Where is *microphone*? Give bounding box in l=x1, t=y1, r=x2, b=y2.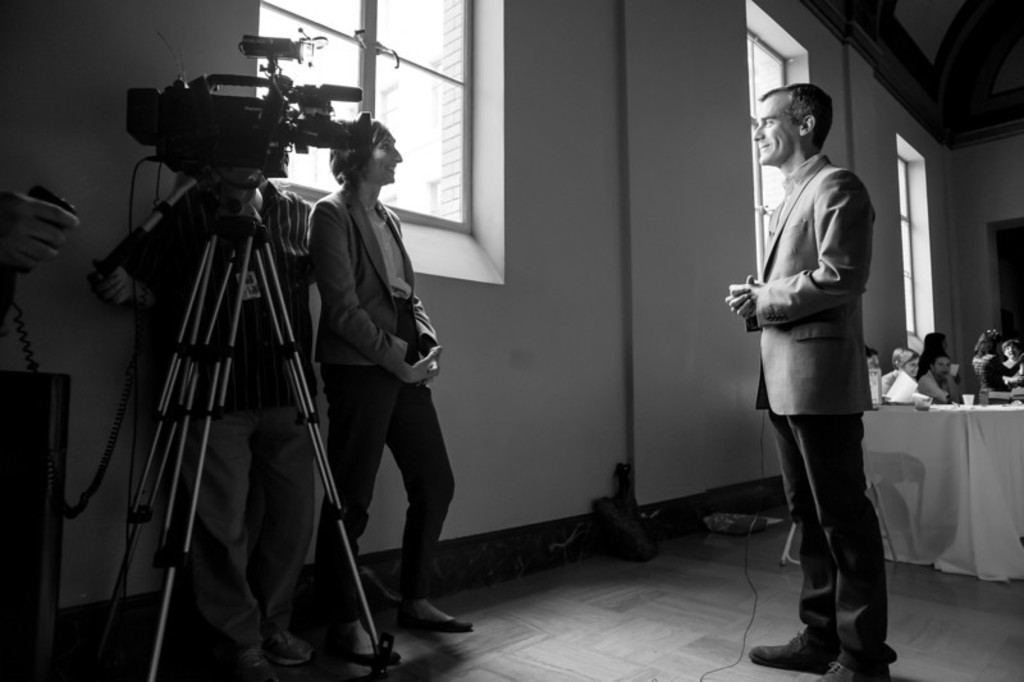
l=315, t=78, r=364, b=105.
